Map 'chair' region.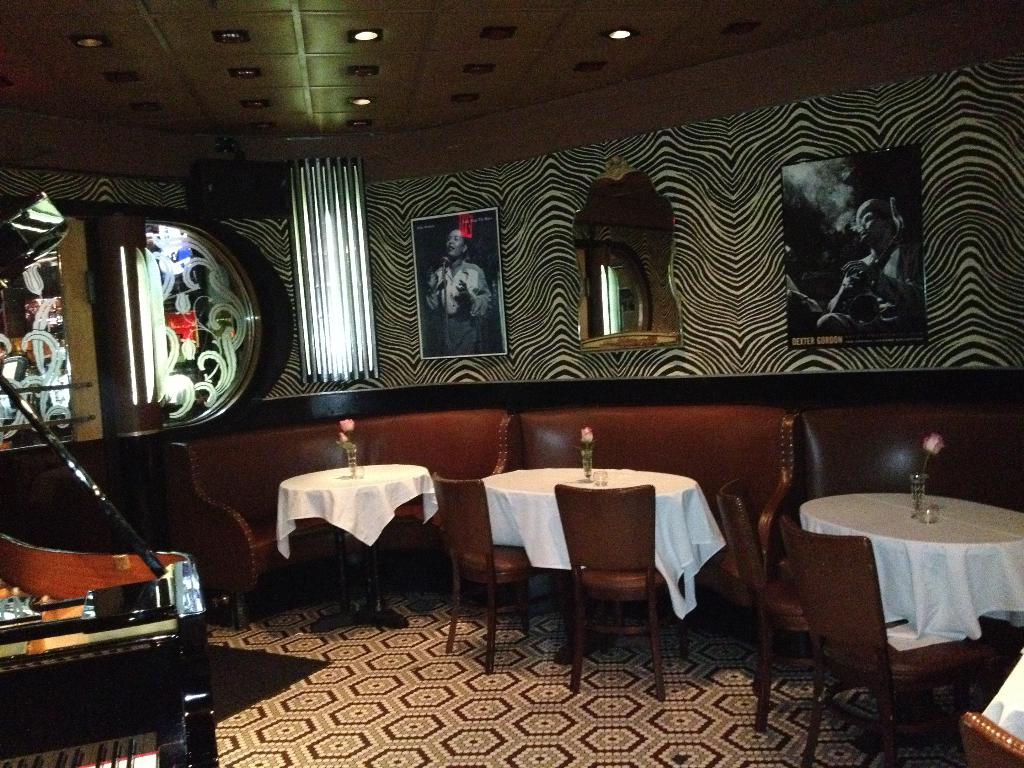
Mapped to 715 480 851 729.
